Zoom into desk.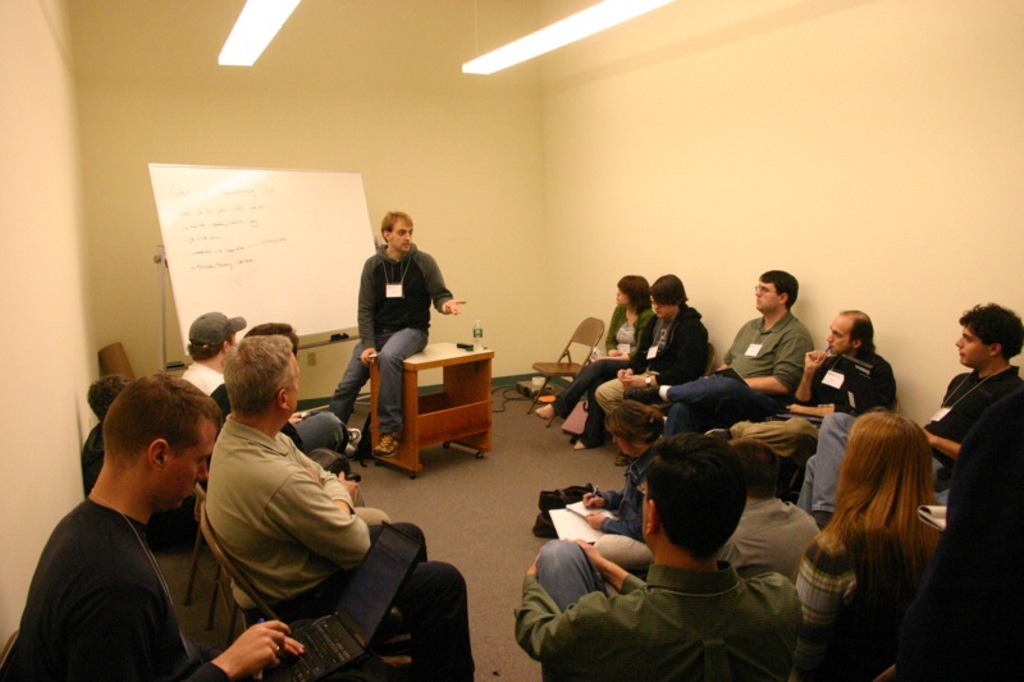
Zoom target: [x1=367, y1=340, x2=495, y2=479].
